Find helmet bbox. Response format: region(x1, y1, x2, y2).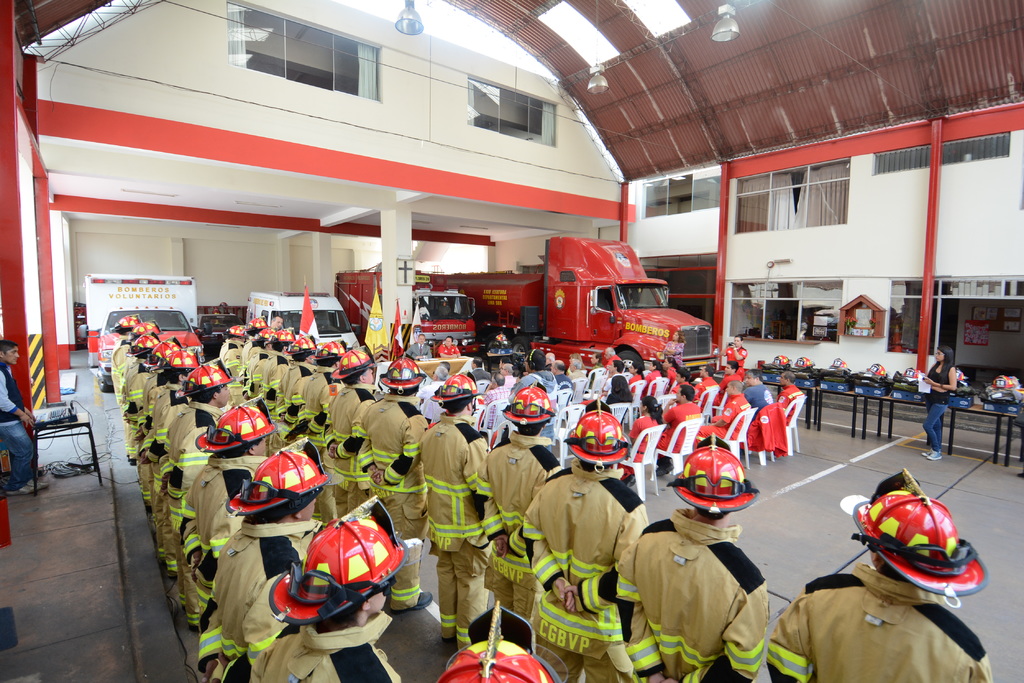
region(868, 360, 887, 378).
